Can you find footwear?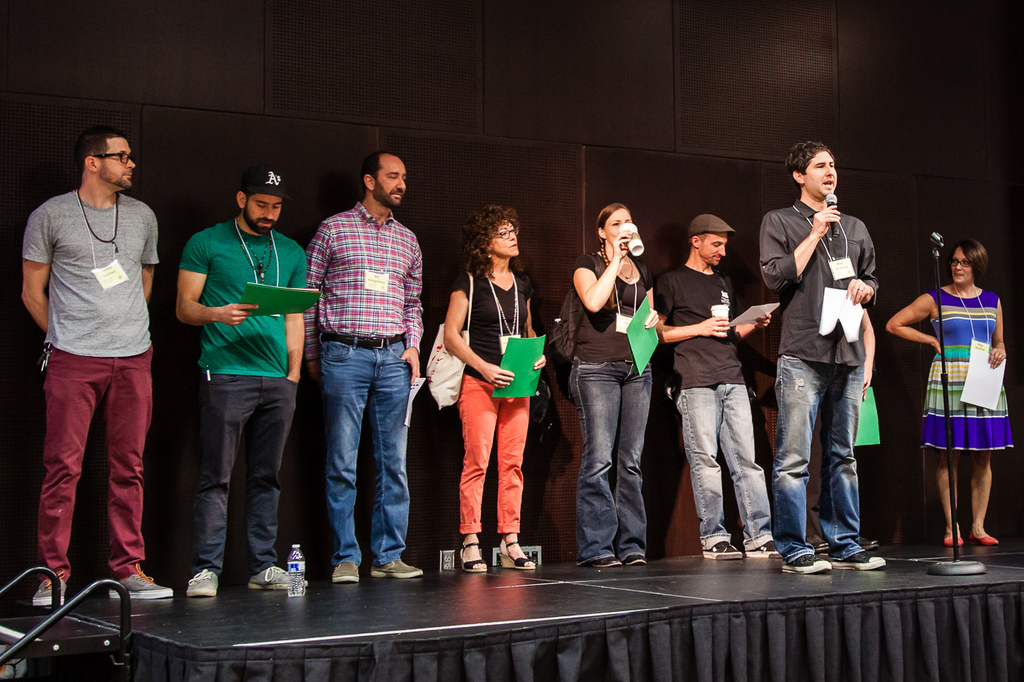
Yes, bounding box: l=369, t=554, r=423, b=580.
